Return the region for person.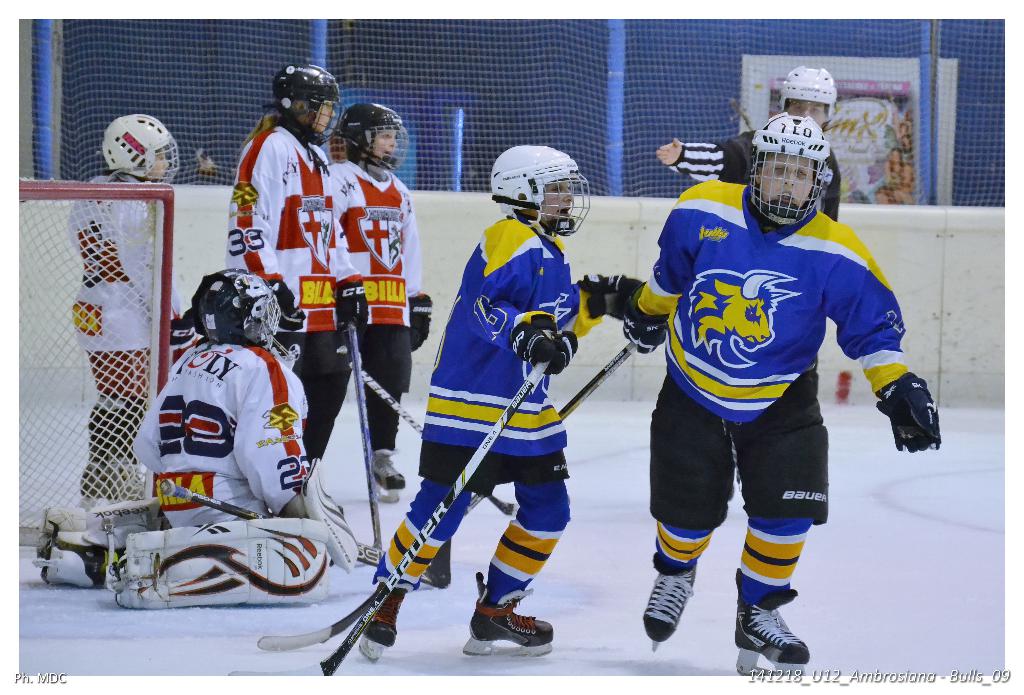
{"left": 655, "top": 69, "right": 836, "bottom": 482}.
